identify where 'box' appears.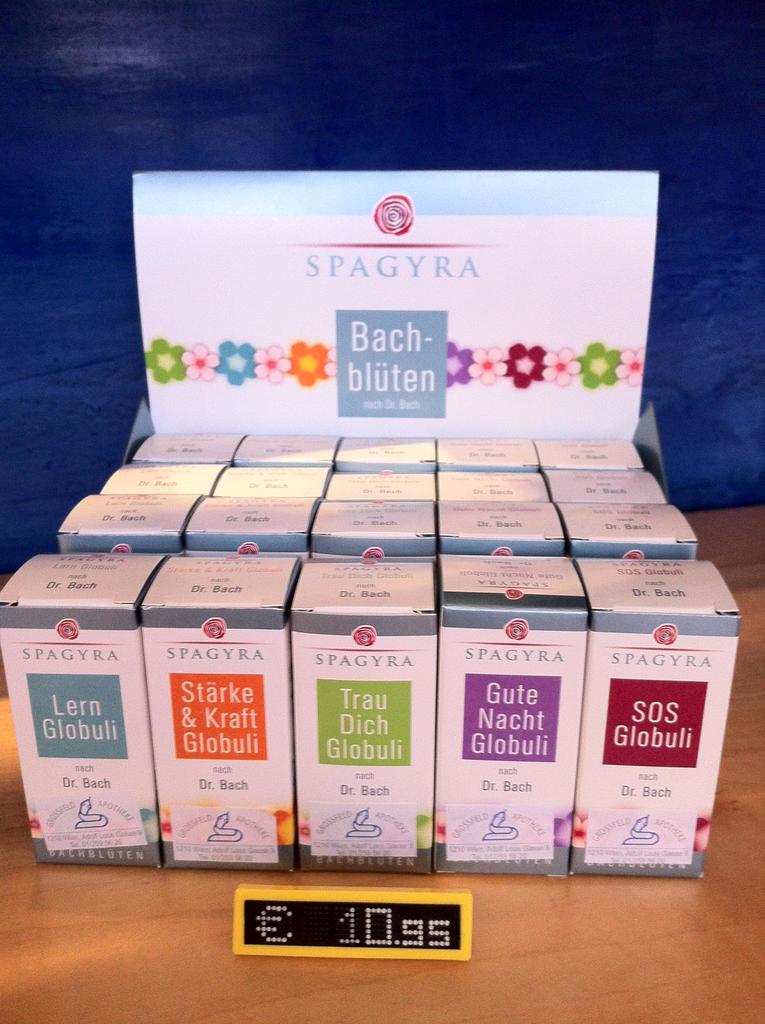
Appears at [571, 595, 730, 867].
